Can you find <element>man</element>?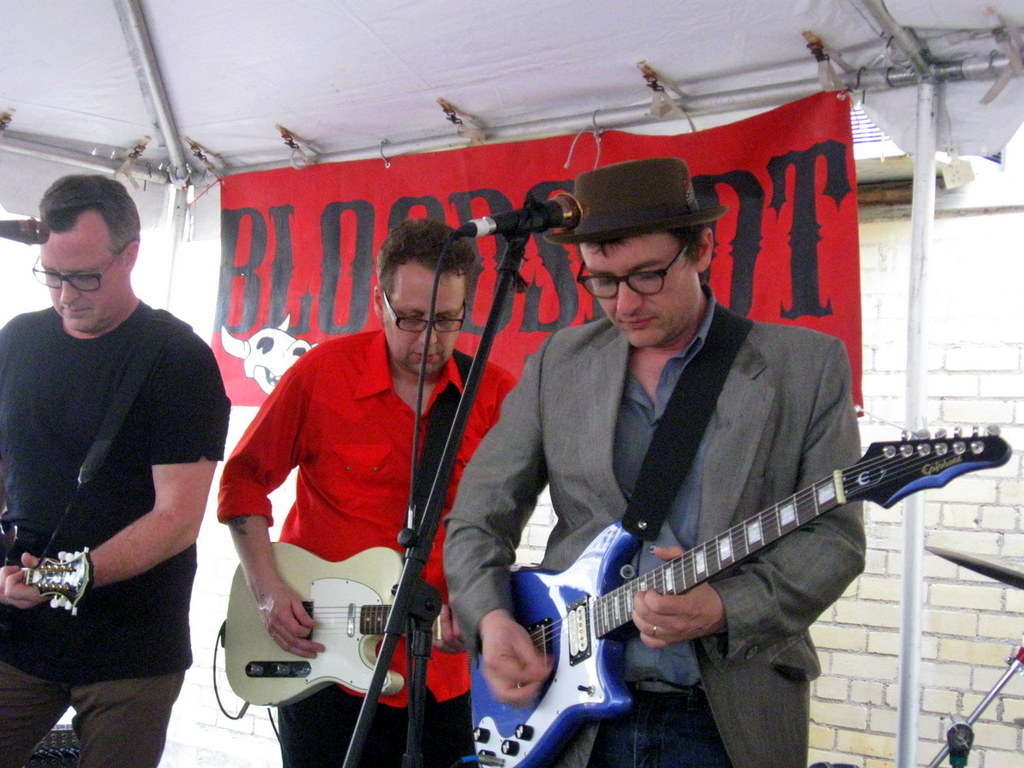
Yes, bounding box: [left=2, top=166, right=229, bottom=722].
